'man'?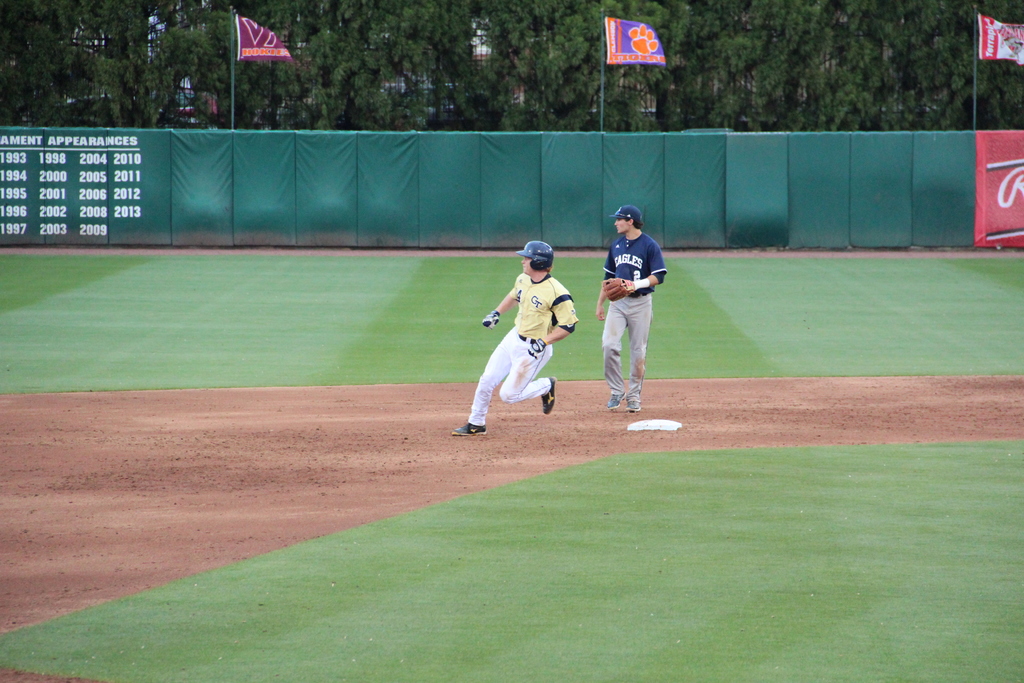
left=596, top=200, right=677, bottom=419
